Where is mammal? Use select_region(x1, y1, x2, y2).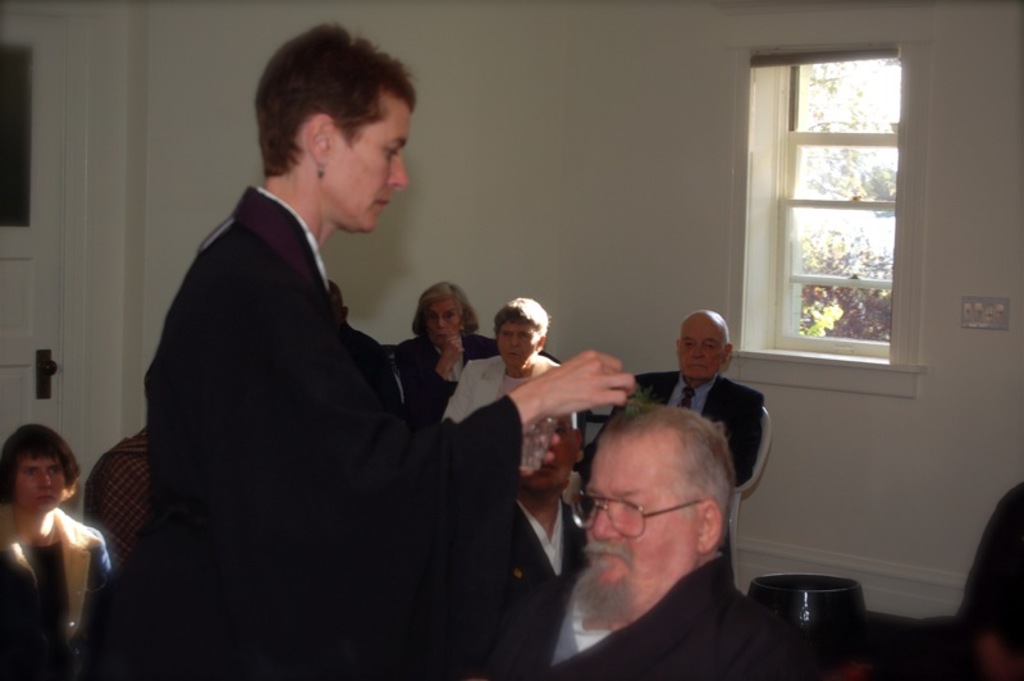
select_region(324, 273, 353, 315).
